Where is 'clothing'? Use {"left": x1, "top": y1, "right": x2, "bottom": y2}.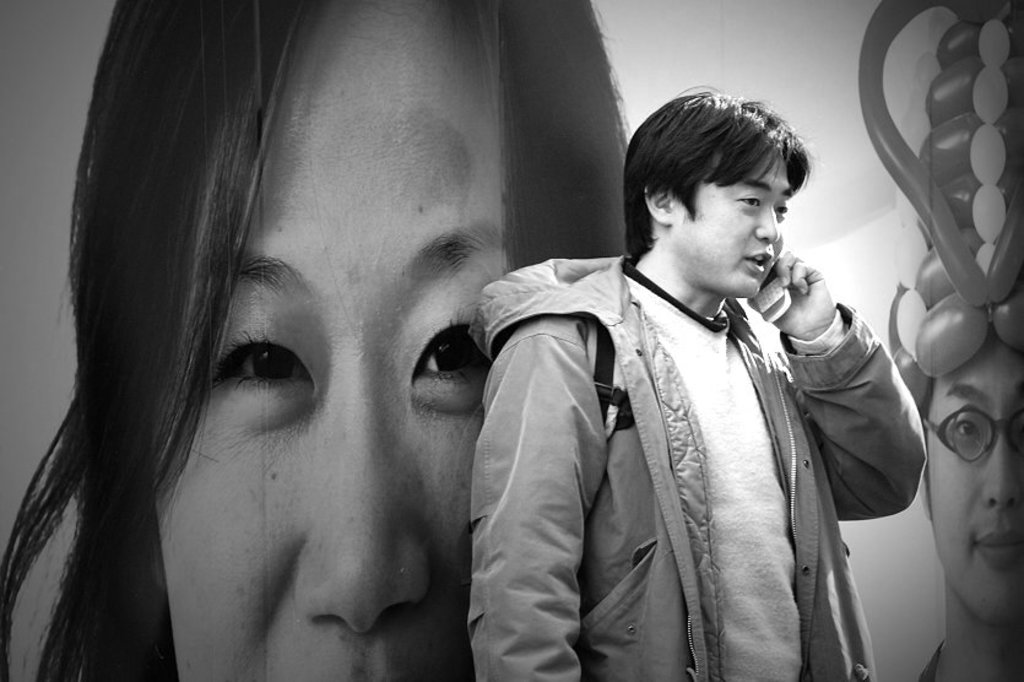
{"left": 455, "top": 202, "right": 912, "bottom": 678}.
